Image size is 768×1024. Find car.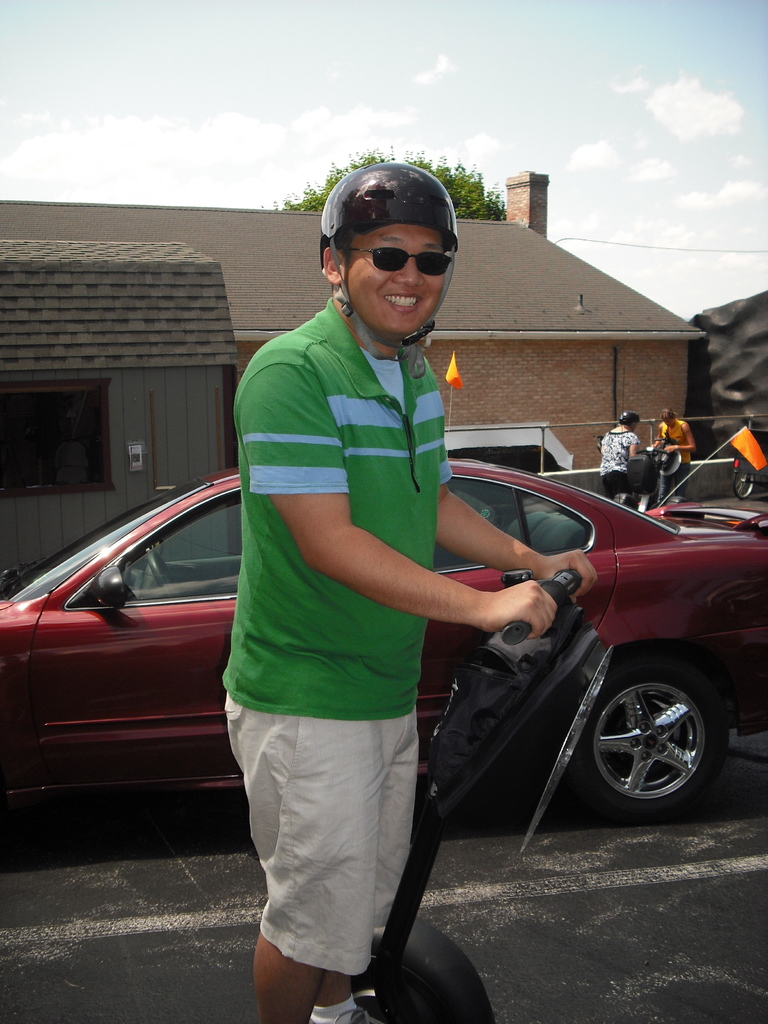
bbox(0, 455, 767, 821).
